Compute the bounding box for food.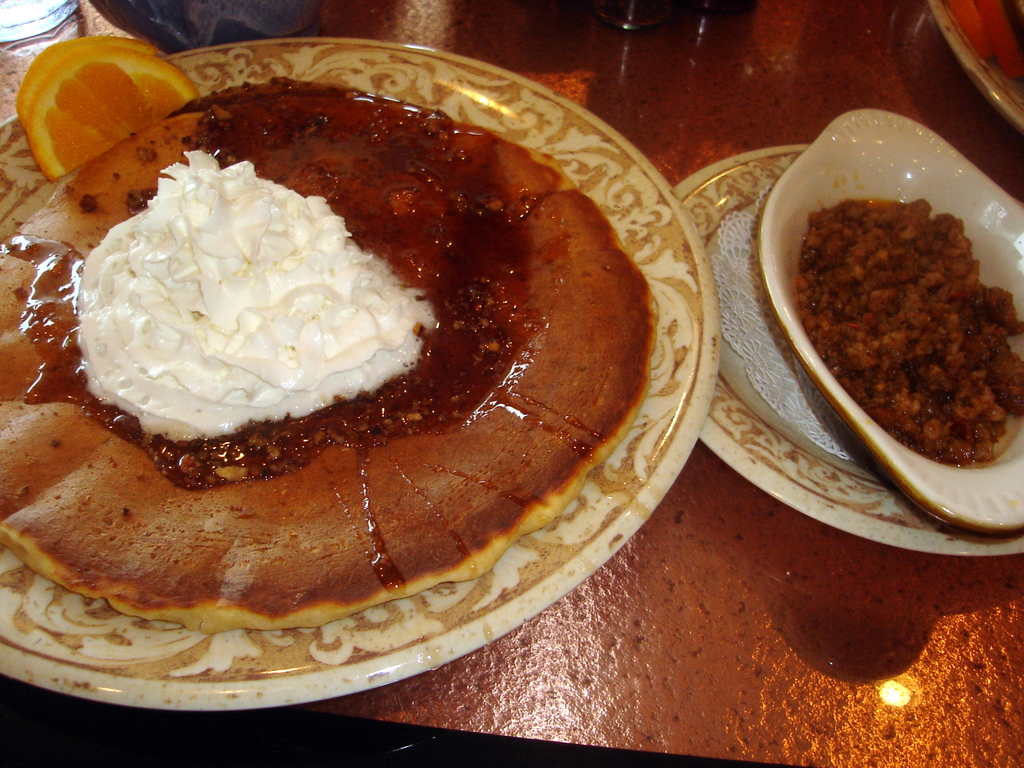
x1=787, y1=163, x2=1023, y2=467.
